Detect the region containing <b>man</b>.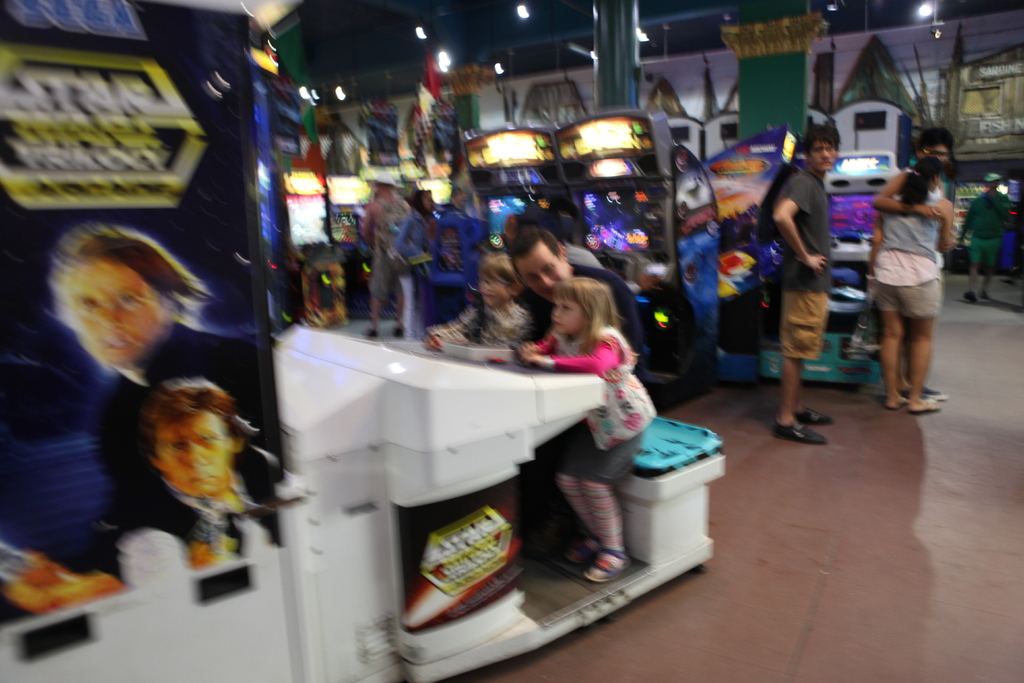
pyautogui.locateOnScreen(865, 127, 950, 401).
